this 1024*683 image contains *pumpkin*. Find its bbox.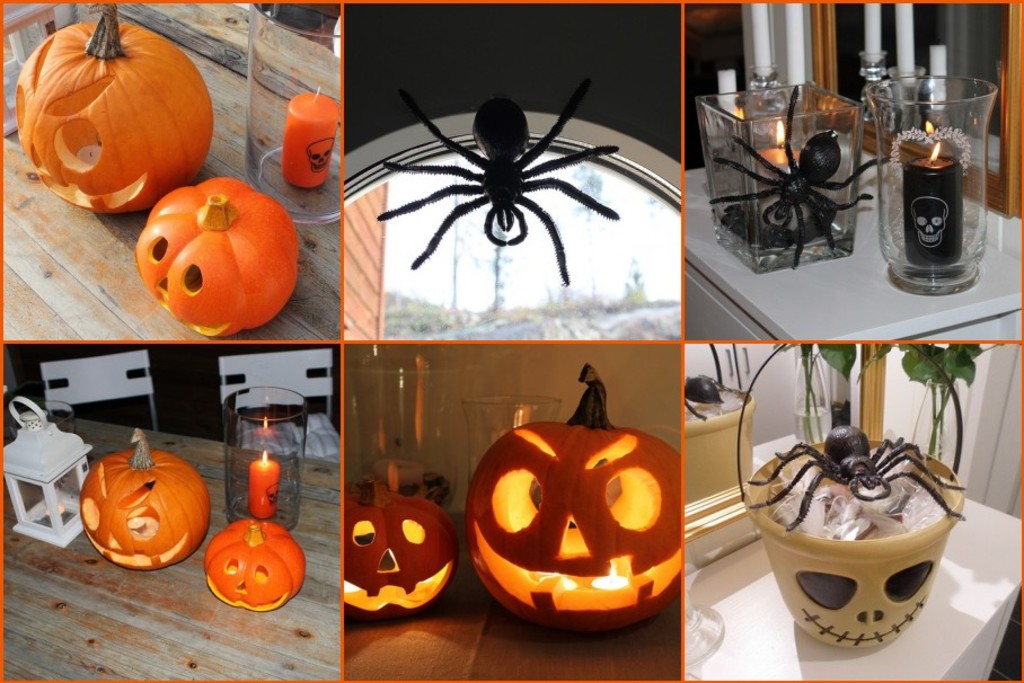
14:0:212:216.
